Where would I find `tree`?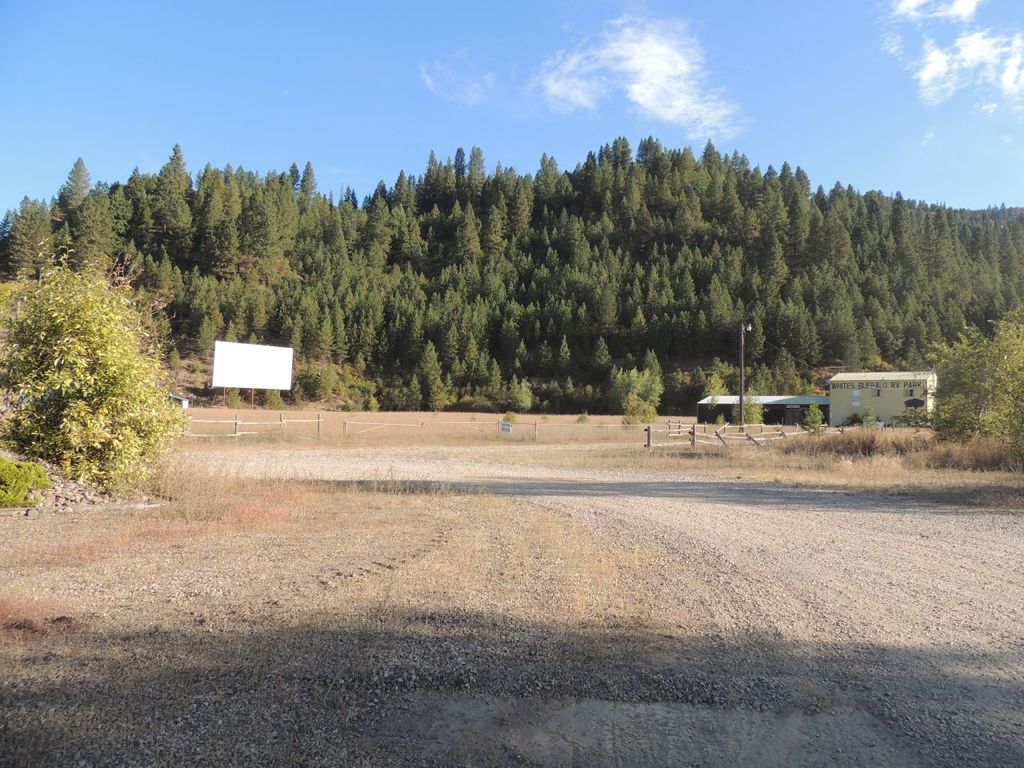
At bbox=[919, 295, 1023, 447].
